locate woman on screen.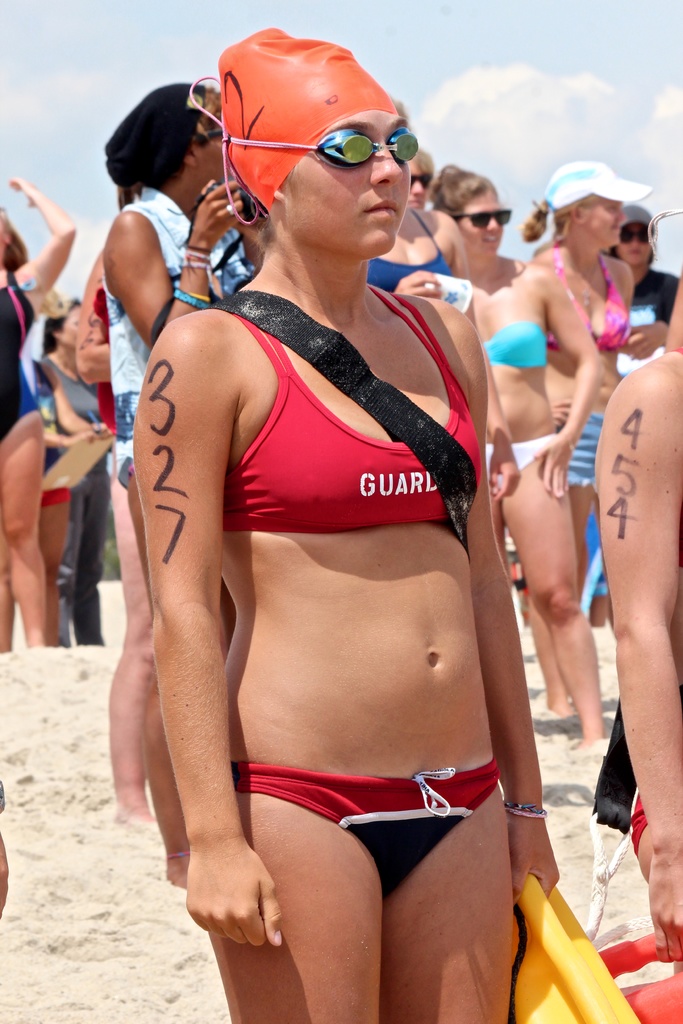
On screen at bbox(418, 161, 602, 746).
